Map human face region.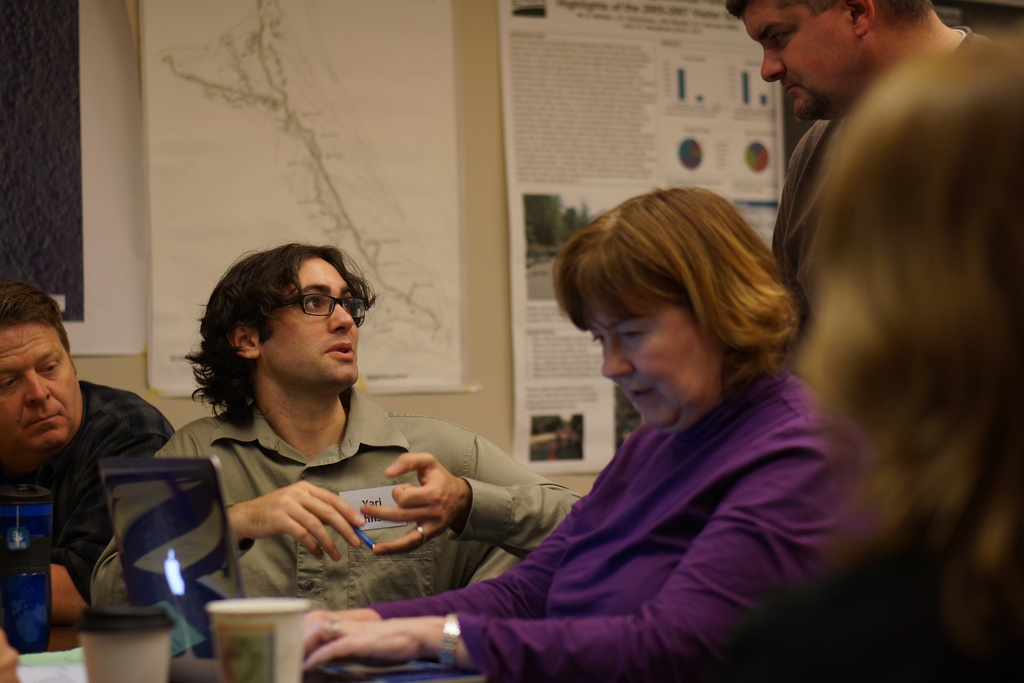
Mapped to detection(748, 0, 853, 124).
